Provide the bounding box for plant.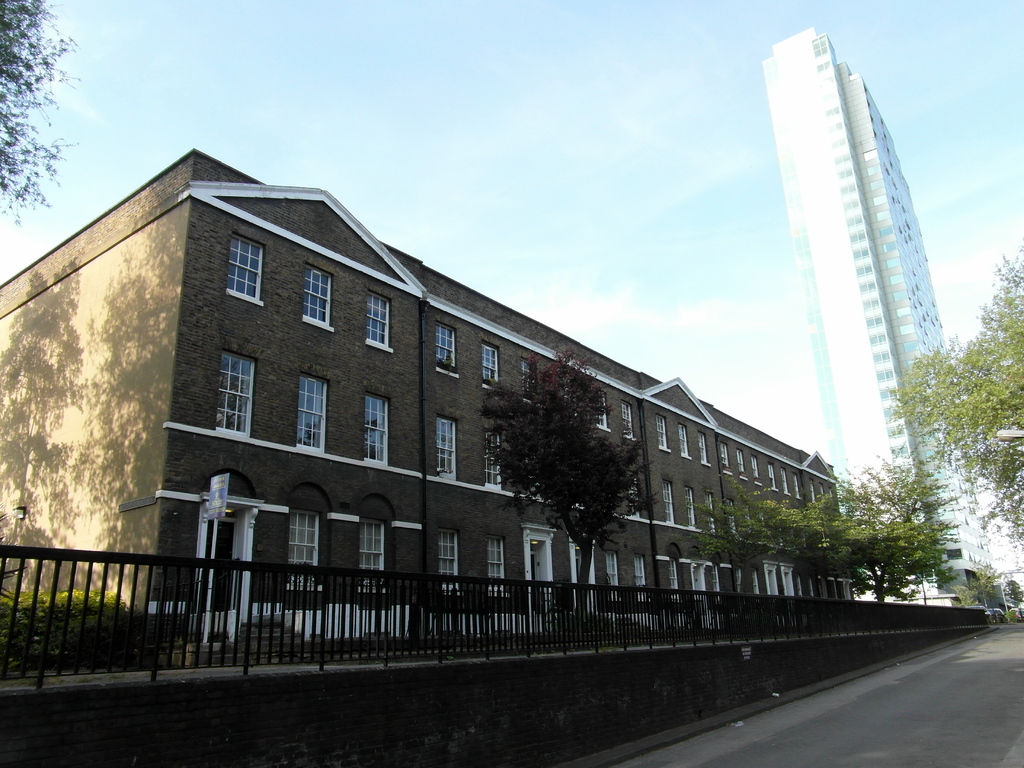
(left=0, top=576, right=179, bottom=681).
